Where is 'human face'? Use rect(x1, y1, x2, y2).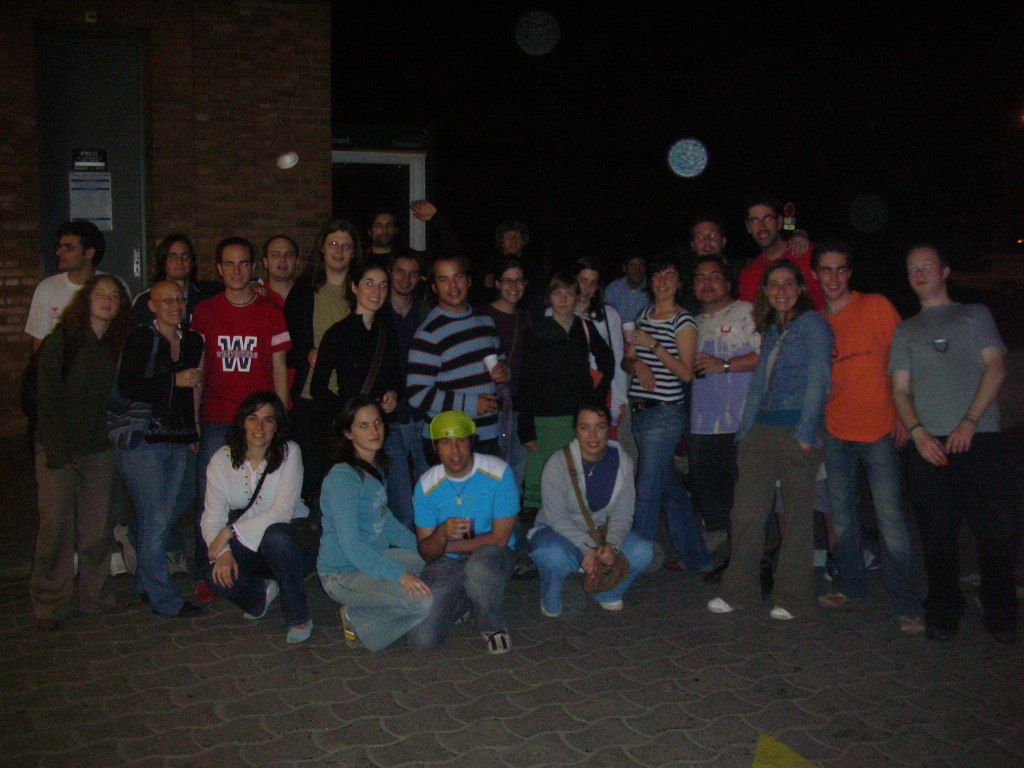
rect(373, 214, 396, 243).
